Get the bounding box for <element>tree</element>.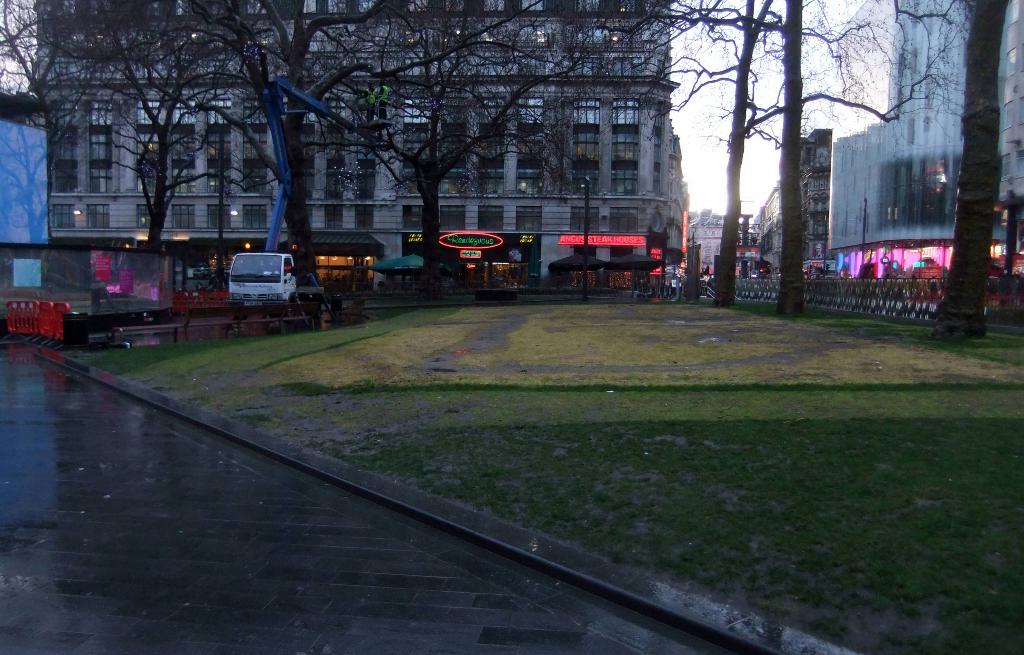
157:0:425:304.
